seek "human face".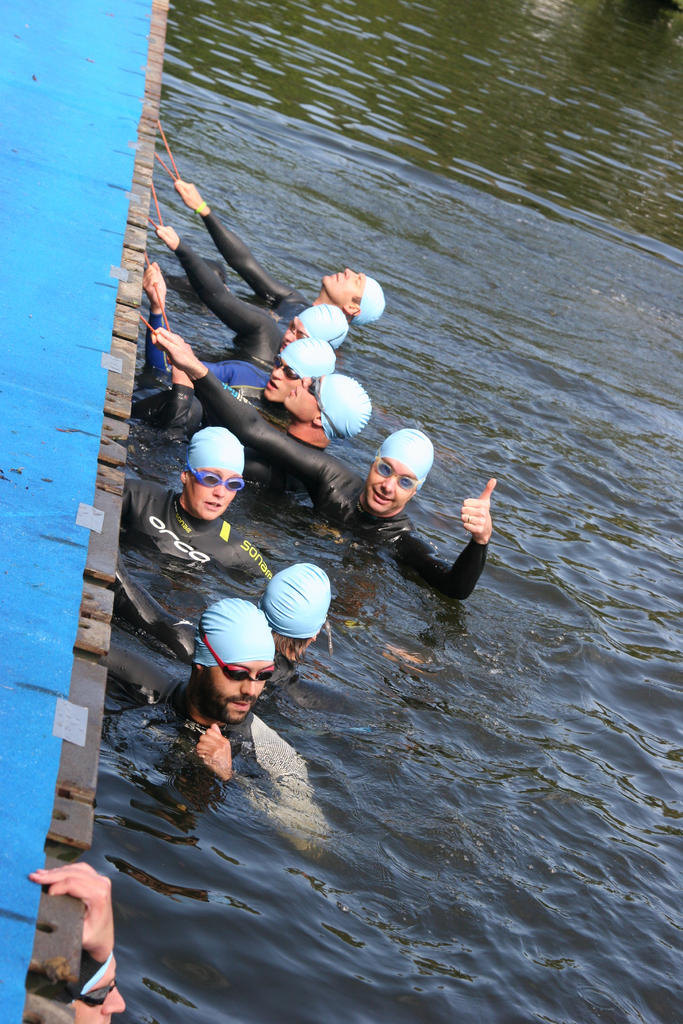
bbox=[258, 358, 293, 402].
